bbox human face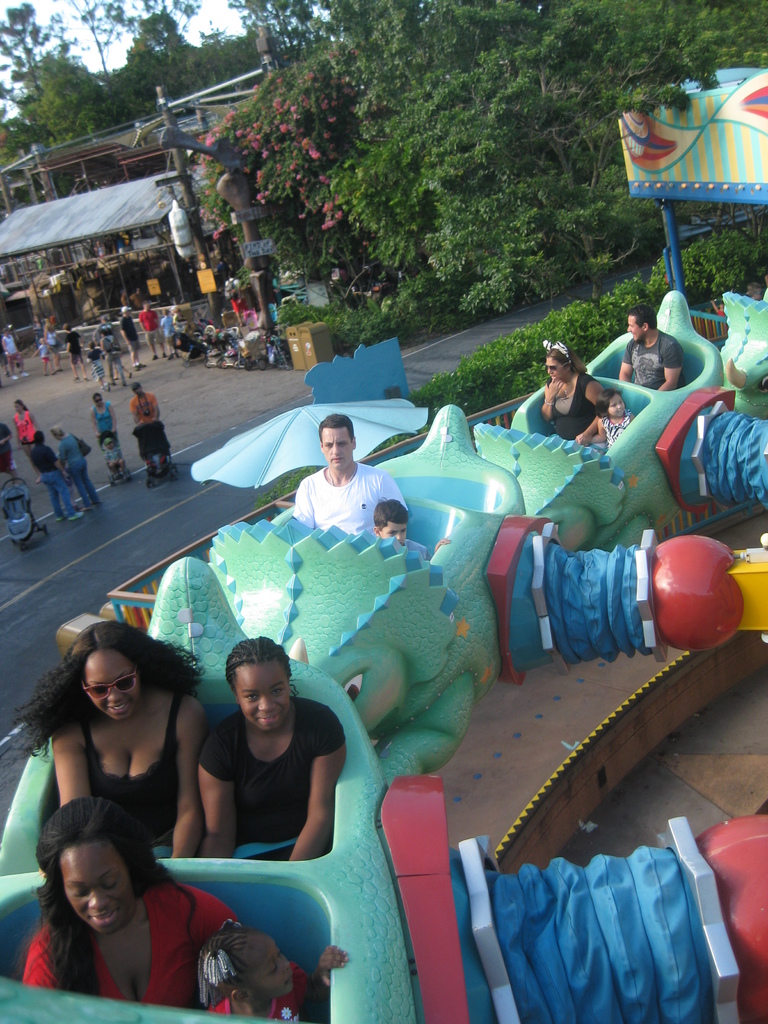
bbox=(385, 524, 410, 547)
